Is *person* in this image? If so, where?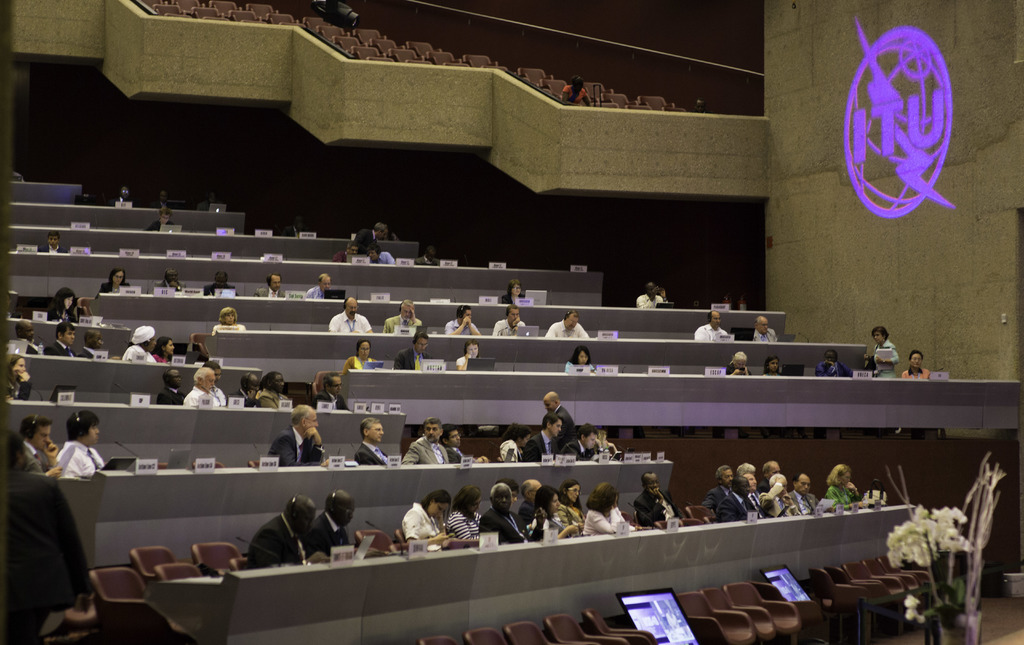
Yes, at (left=632, top=471, right=671, bottom=521).
